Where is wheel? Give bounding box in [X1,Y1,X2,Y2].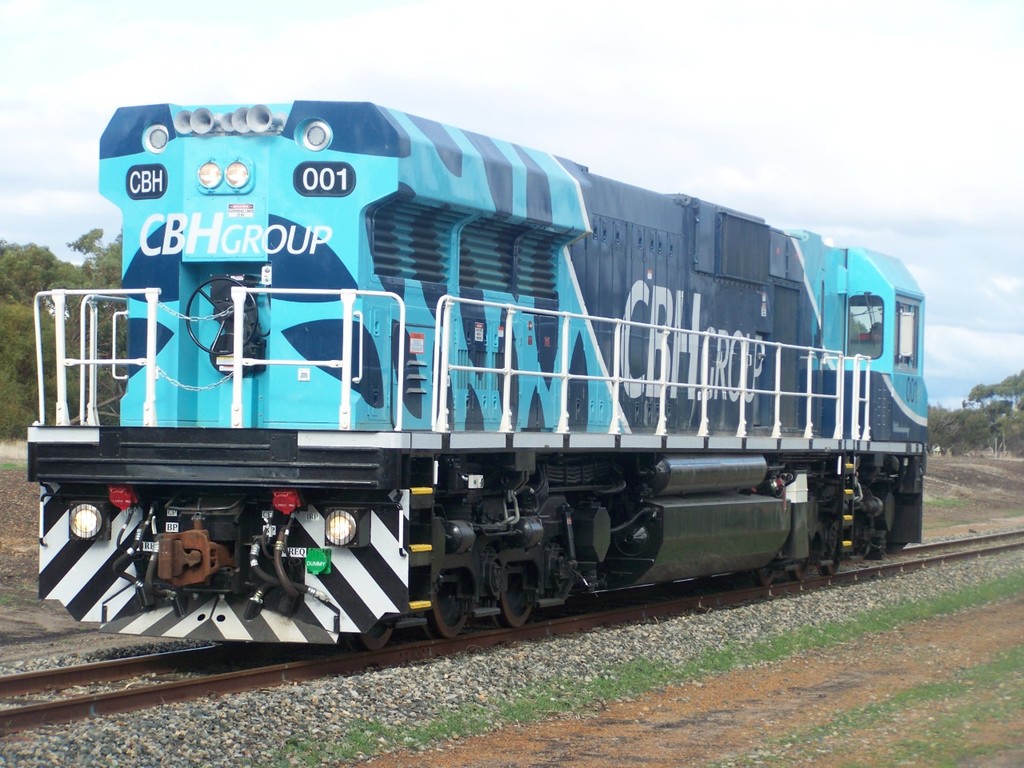
[429,585,464,638].
